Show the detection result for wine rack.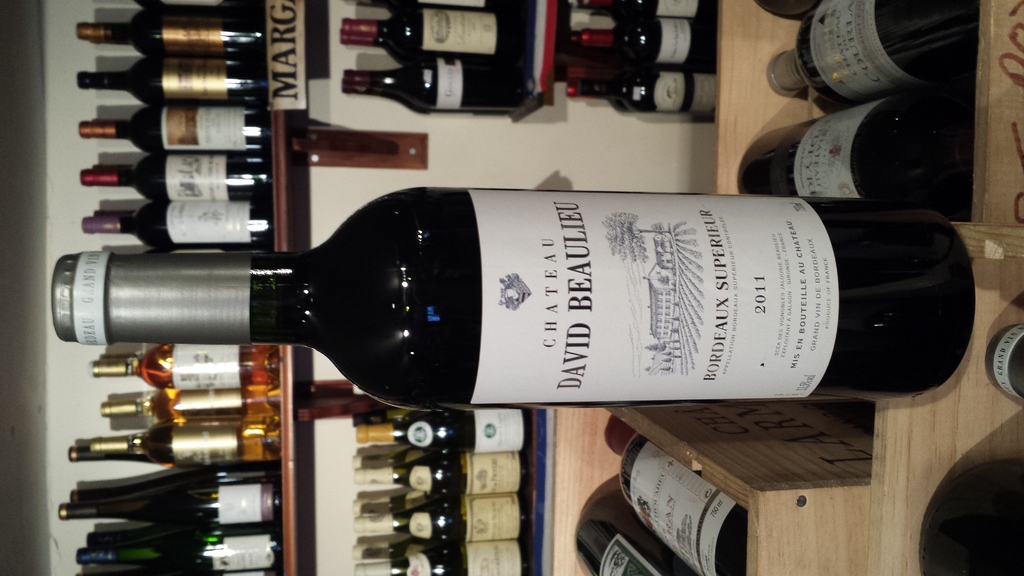
bbox(61, 0, 1023, 575).
